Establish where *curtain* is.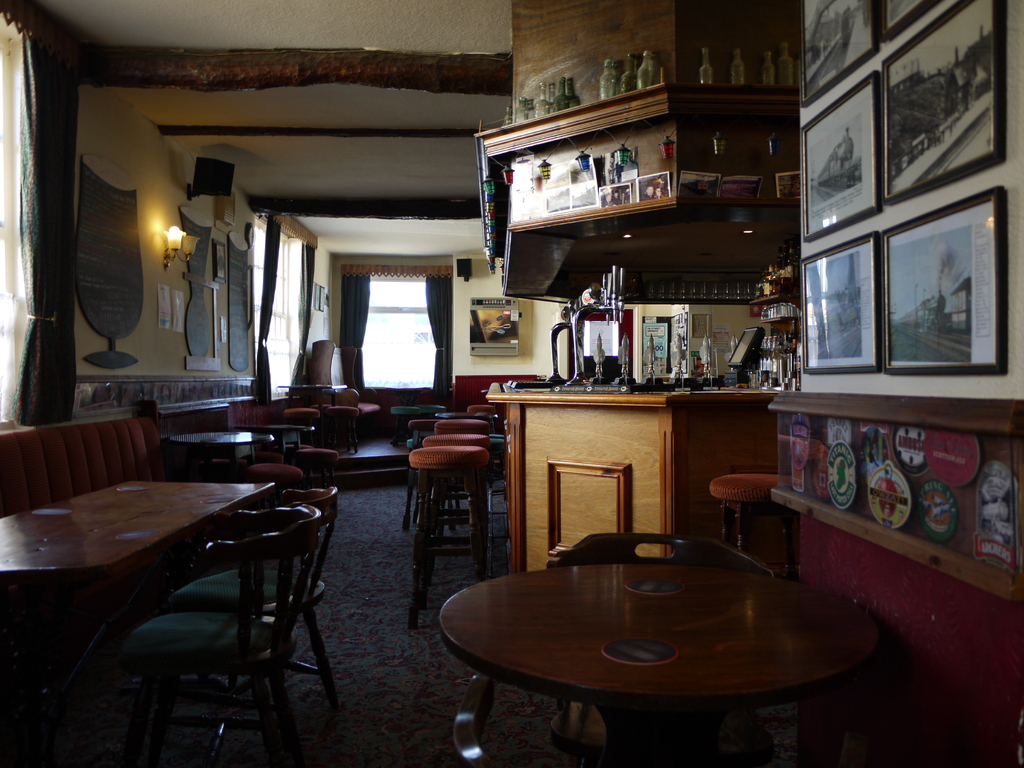
Established at x1=340, y1=274, x2=375, y2=394.
